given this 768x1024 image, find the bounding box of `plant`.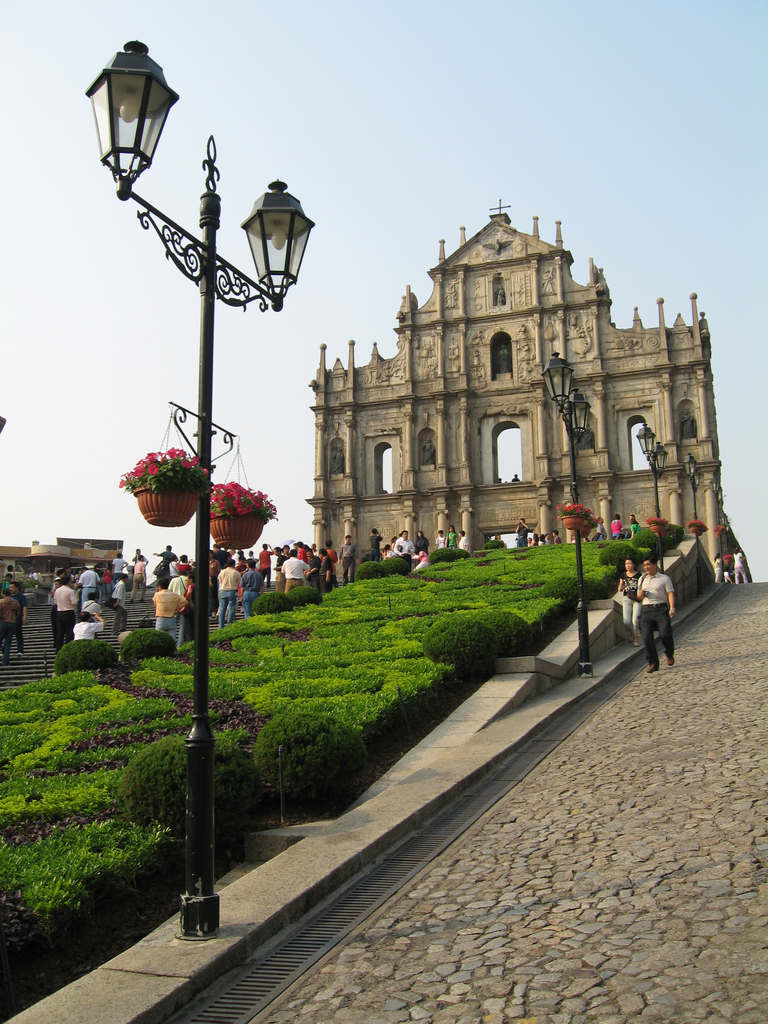
(690,515,704,540).
